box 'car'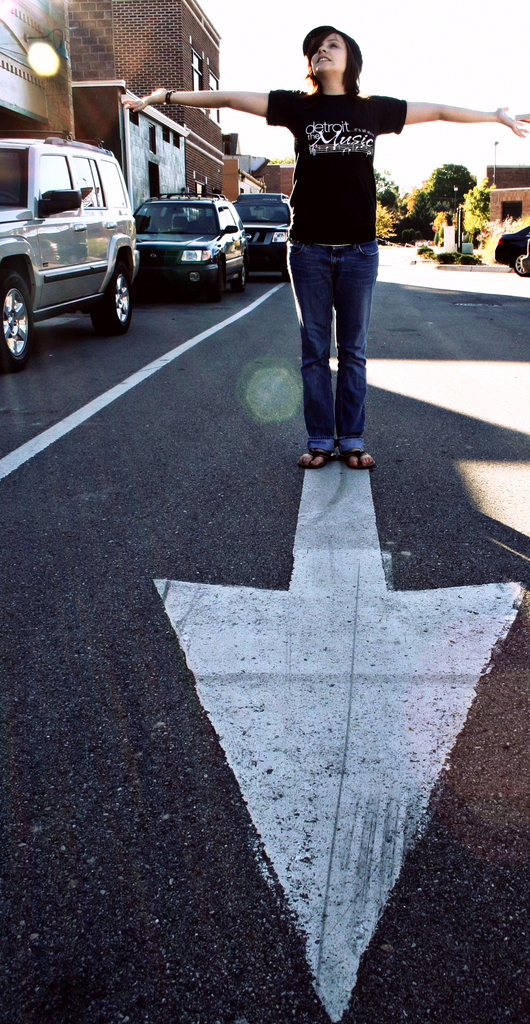
<box>0,118,137,344</box>
